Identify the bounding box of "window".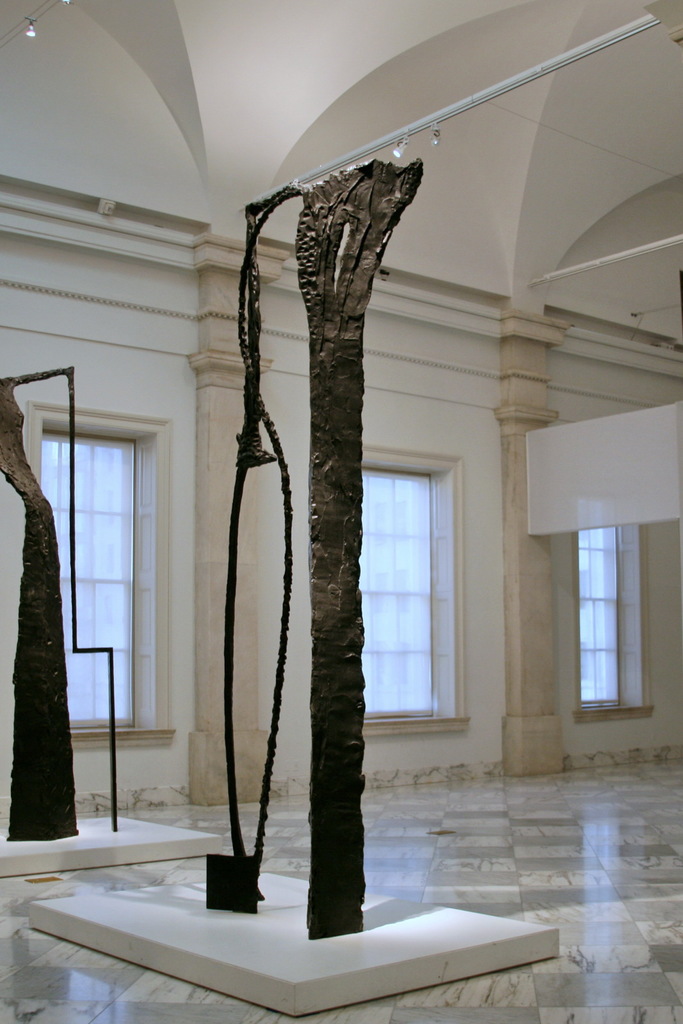
[x1=28, y1=400, x2=180, y2=755].
